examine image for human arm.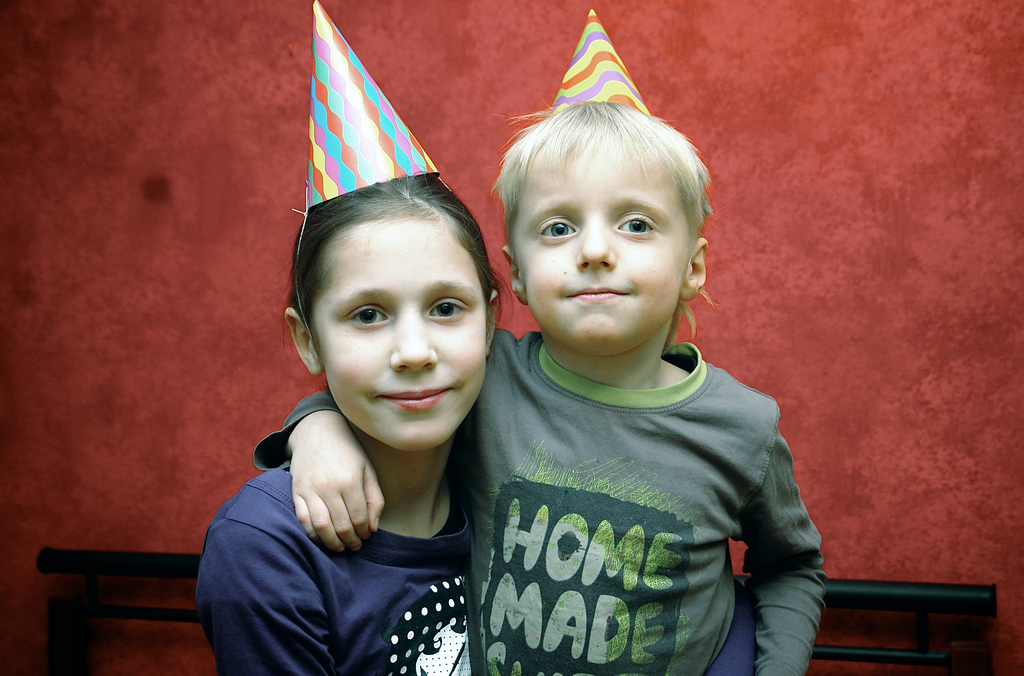
Examination result: {"x1": 283, "y1": 392, "x2": 390, "y2": 558}.
